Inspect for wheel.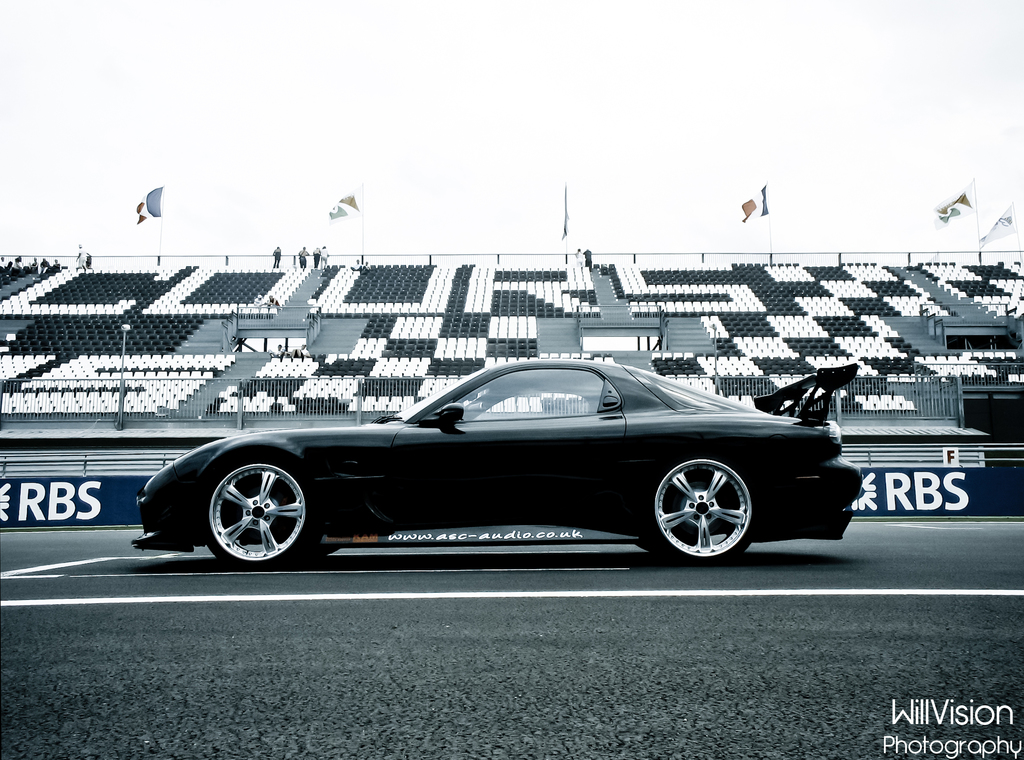
Inspection: 201/454/317/569.
